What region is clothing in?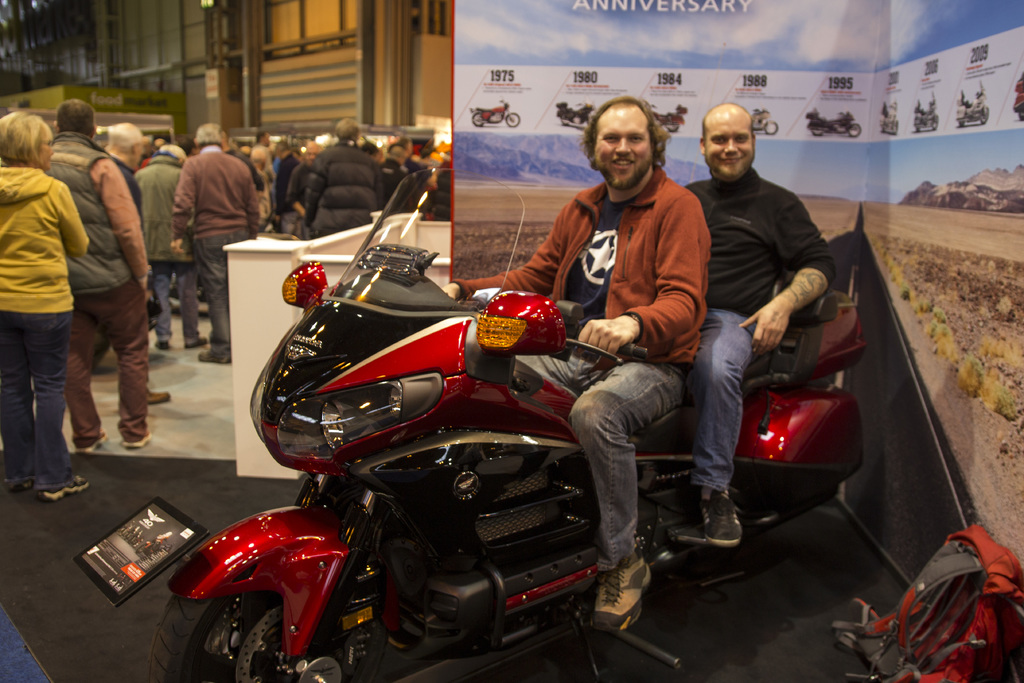
261 144 289 217.
